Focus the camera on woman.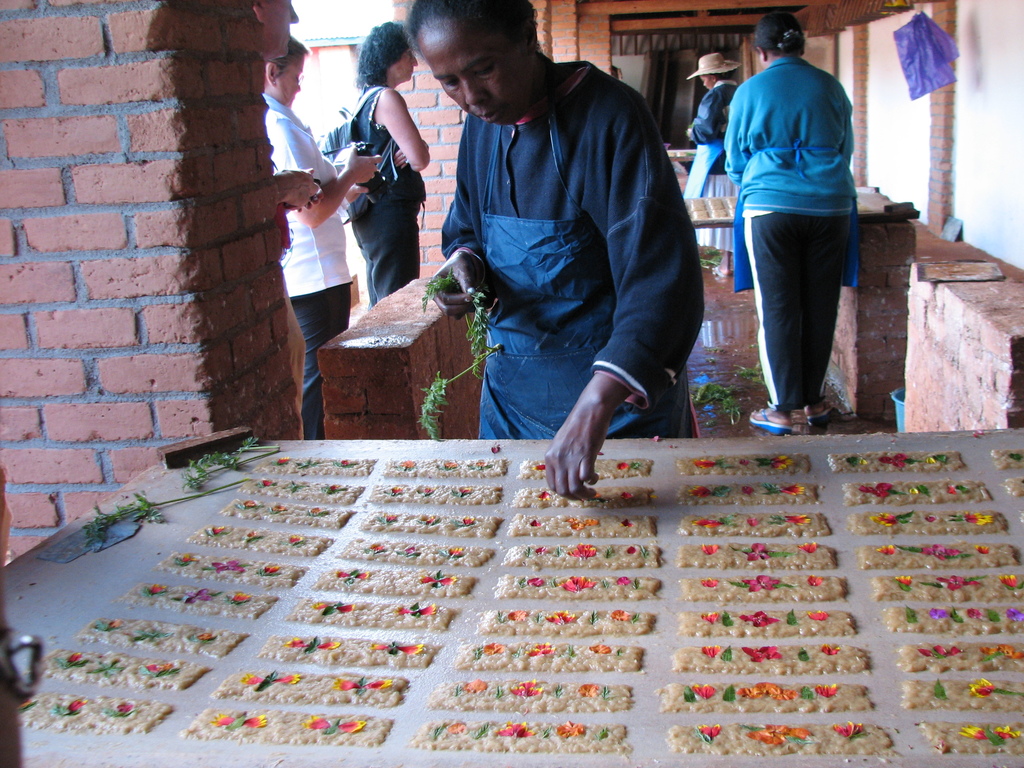
Focus region: {"left": 321, "top": 22, "right": 429, "bottom": 330}.
